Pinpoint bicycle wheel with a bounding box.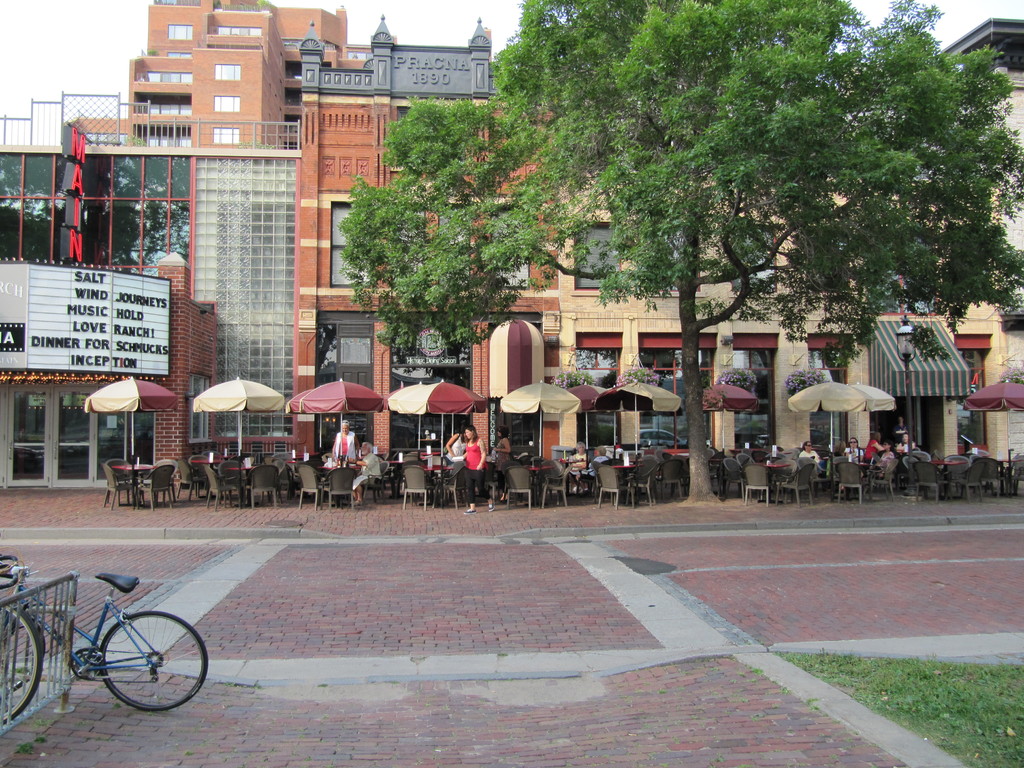
{"left": 0, "top": 604, "right": 45, "bottom": 724}.
